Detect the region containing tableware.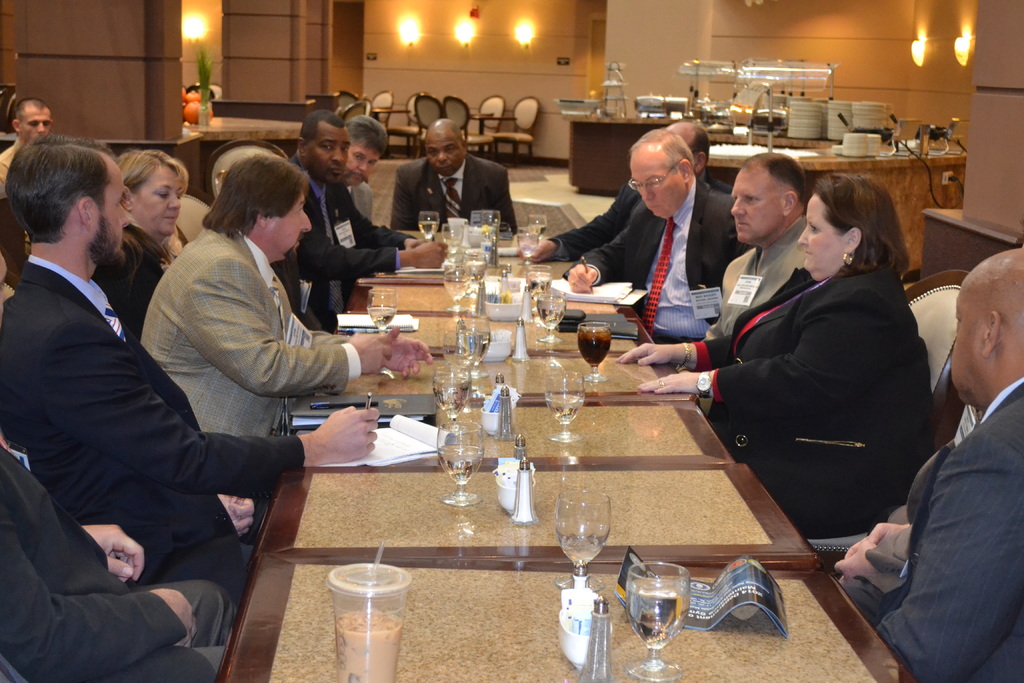
(493, 461, 536, 513).
